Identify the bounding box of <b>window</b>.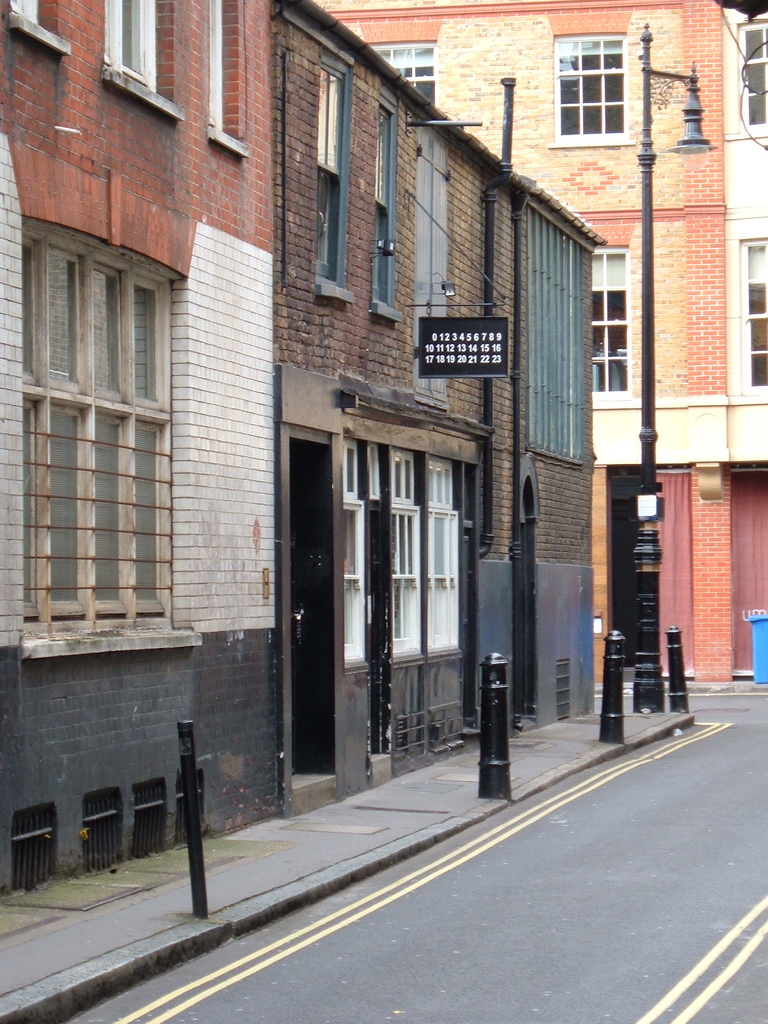
l=366, t=37, r=436, b=108.
